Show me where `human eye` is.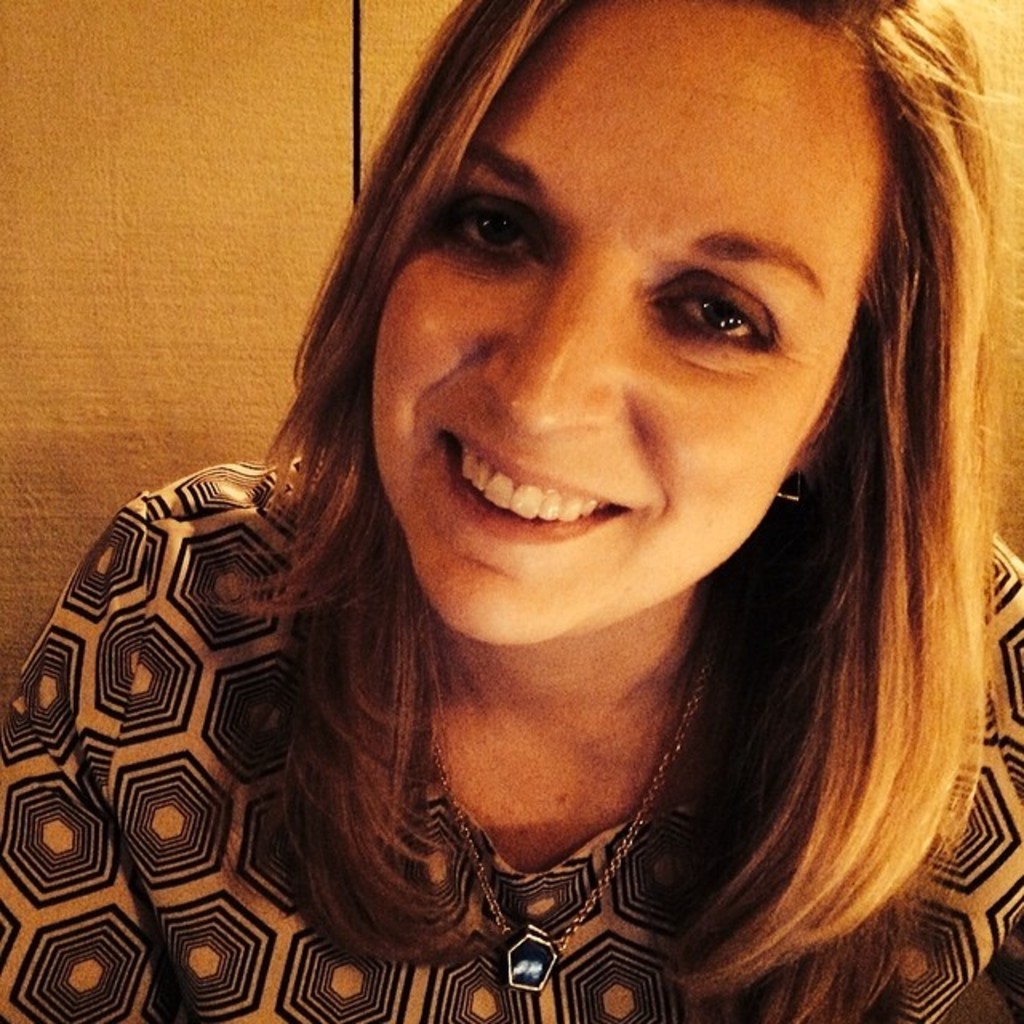
`human eye` is at bbox=[667, 256, 818, 355].
